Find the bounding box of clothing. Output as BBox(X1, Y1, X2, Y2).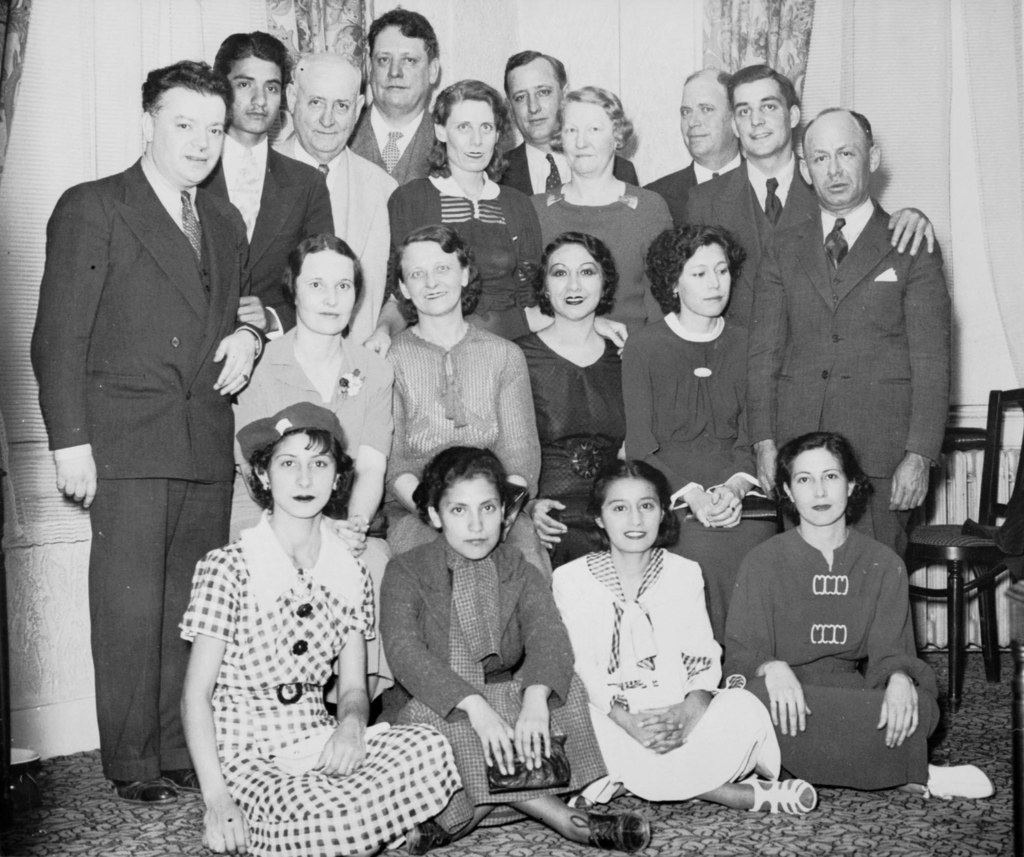
BBox(350, 106, 437, 188).
